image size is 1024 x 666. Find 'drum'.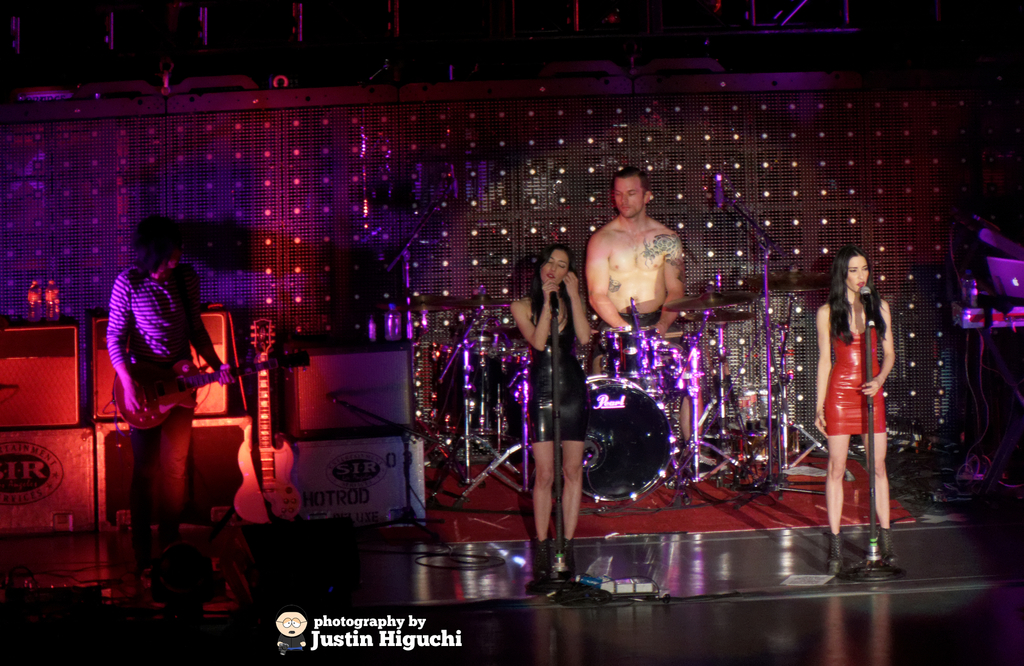
{"x1": 610, "y1": 322, "x2": 660, "y2": 373}.
